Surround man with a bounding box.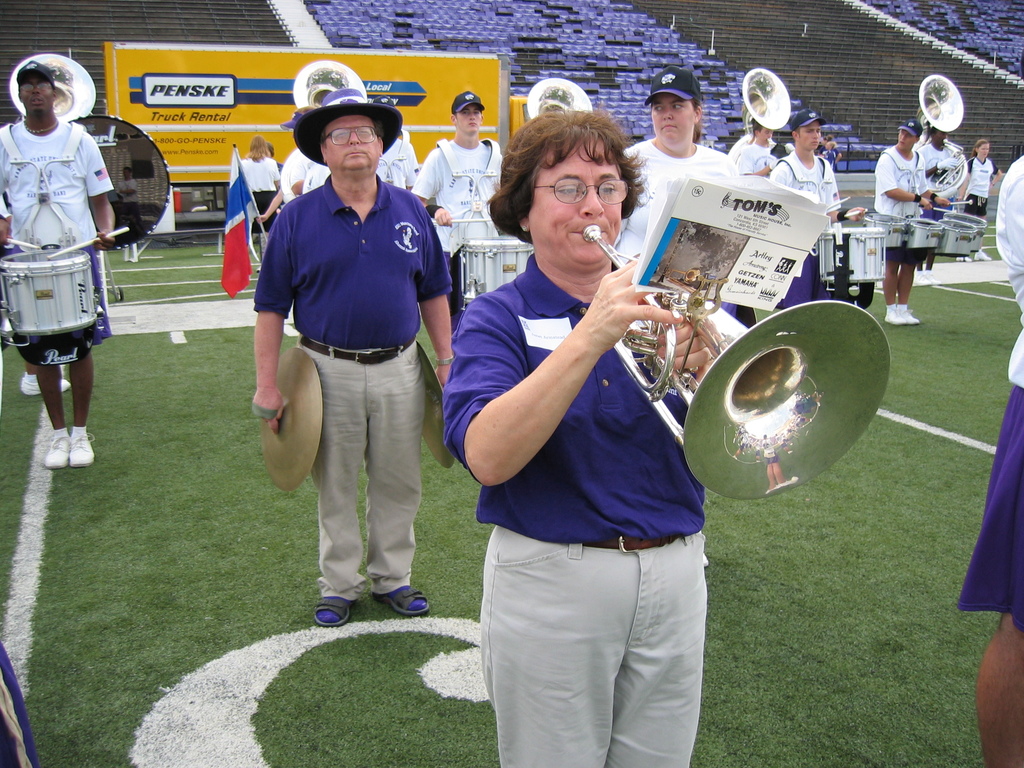
bbox=(771, 107, 840, 310).
